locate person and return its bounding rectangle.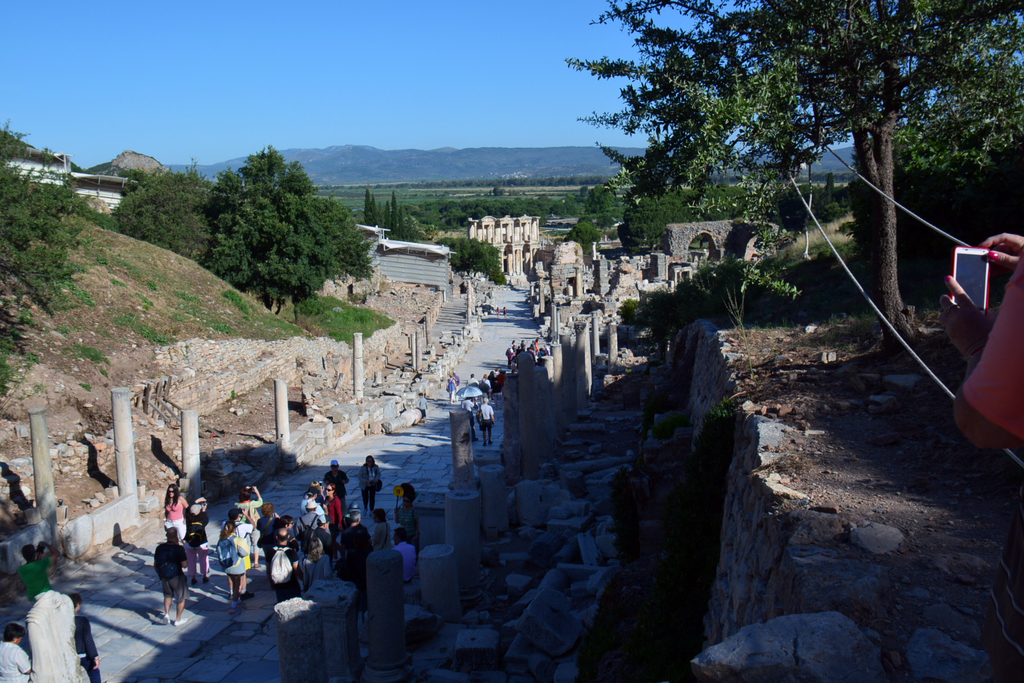
crop(488, 366, 506, 398).
